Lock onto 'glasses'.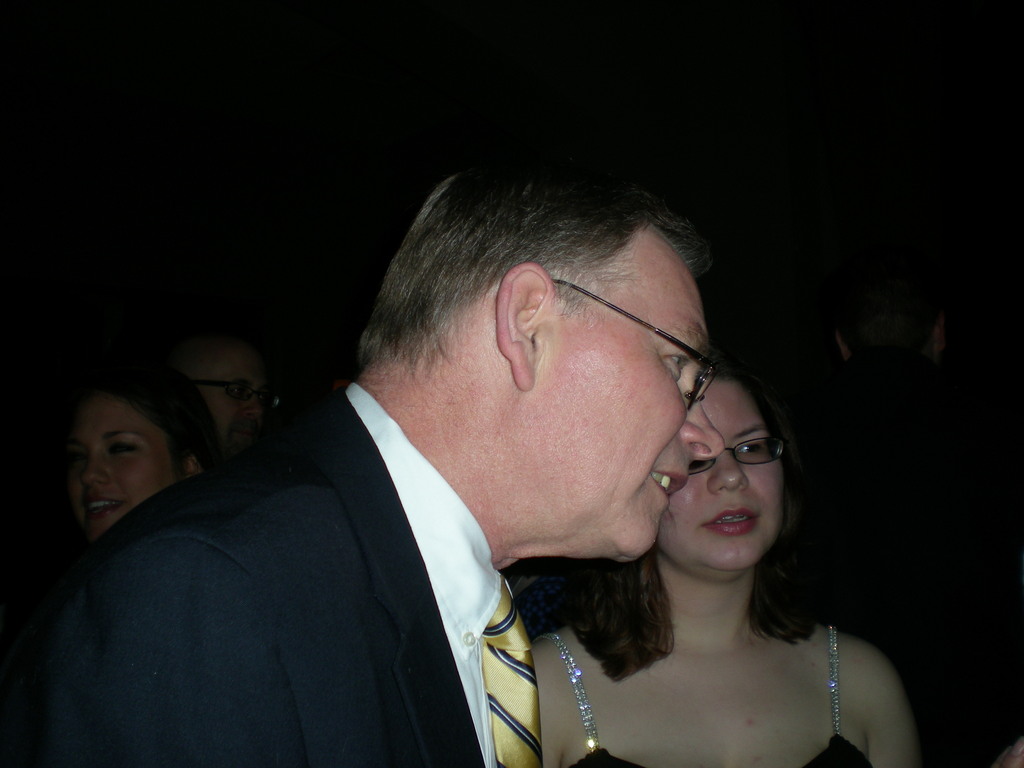
Locked: [left=556, top=282, right=714, bottom=408].
